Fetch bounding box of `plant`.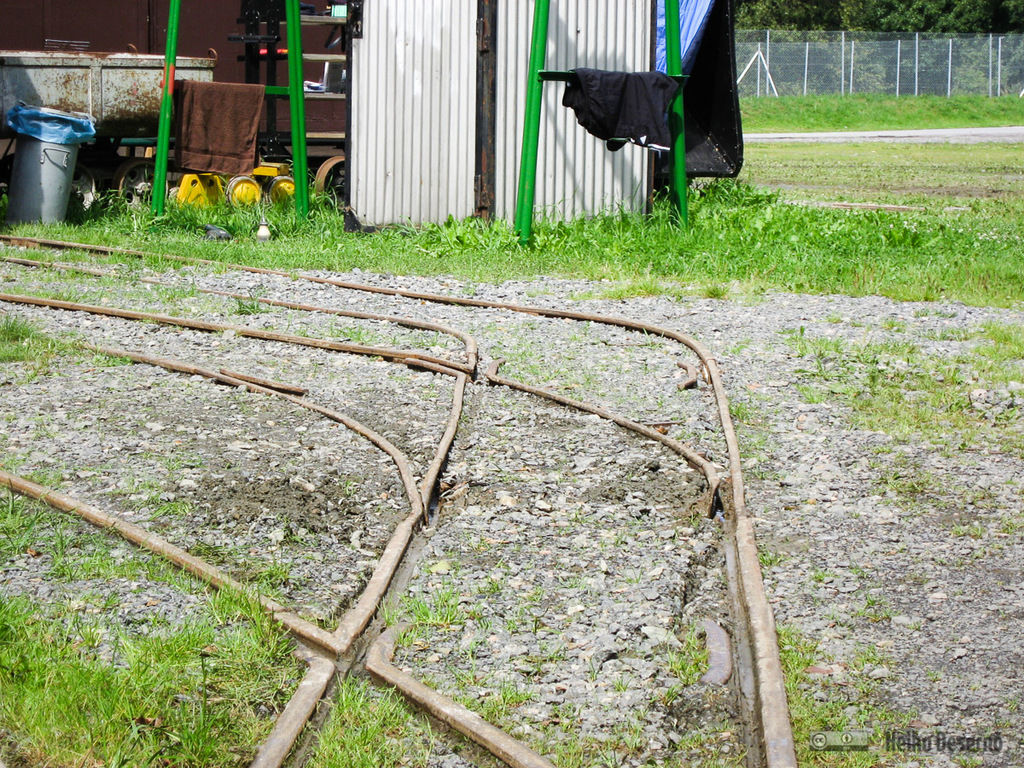
Bbox: pyautogui.locateOnScreen(449, 557, 461, 579).
